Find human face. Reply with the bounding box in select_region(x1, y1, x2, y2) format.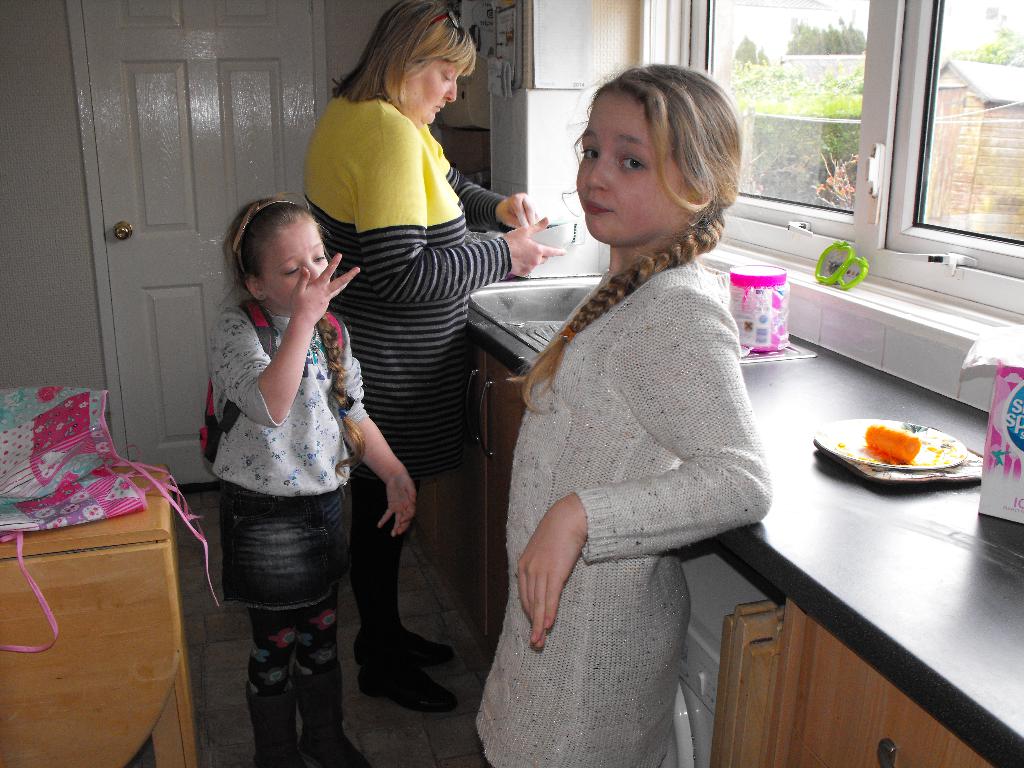
select_region(575, 92, 680, 244).
